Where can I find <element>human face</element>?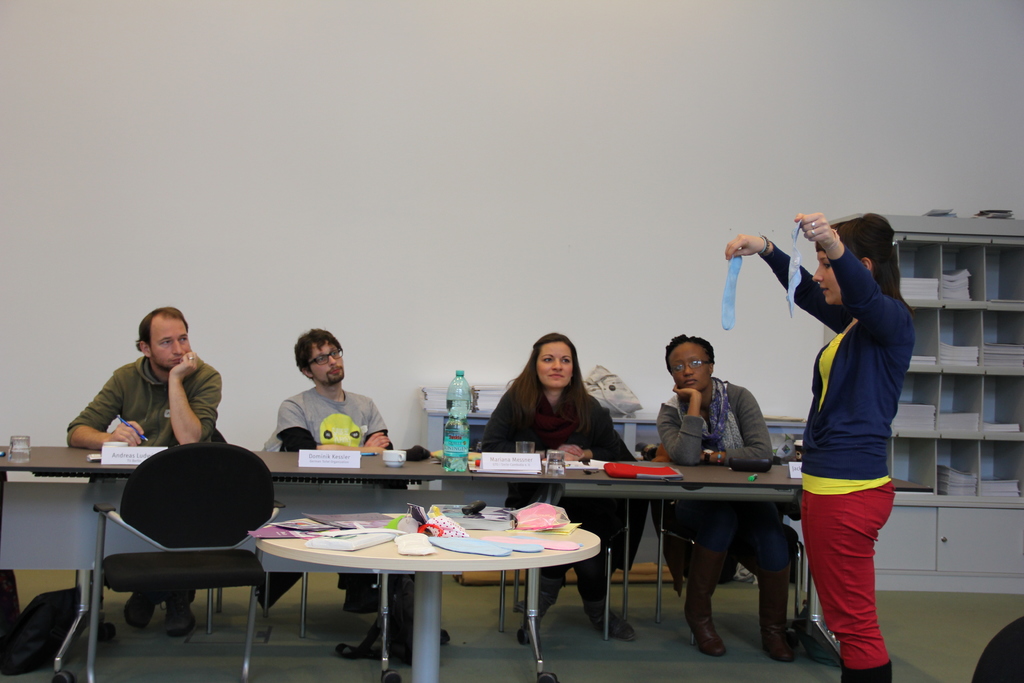
You can find it at region(308, 340, 346, 384).
